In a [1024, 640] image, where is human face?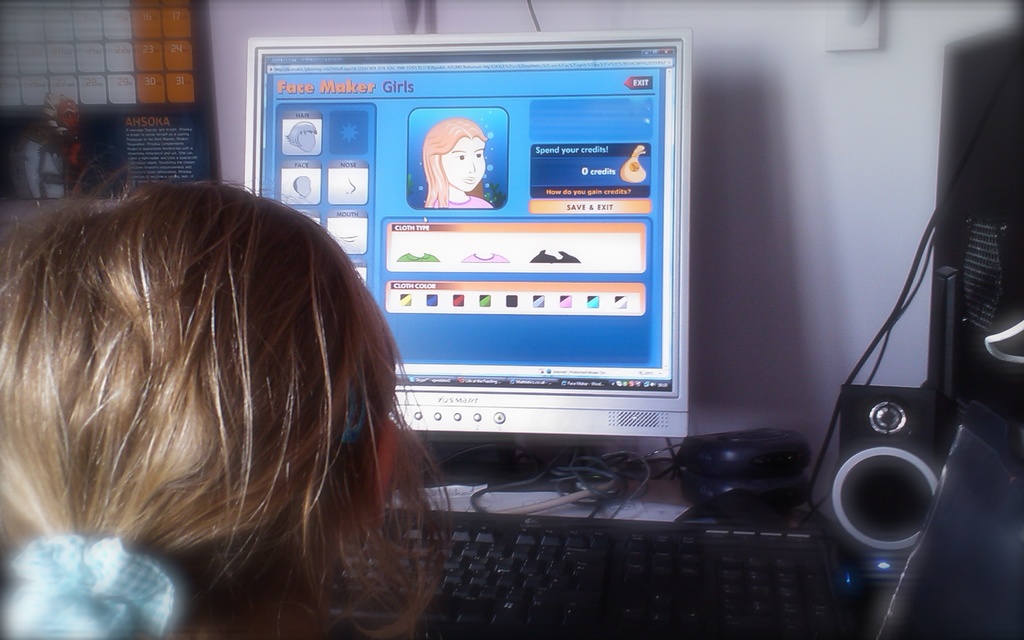
58:100:81:136.
